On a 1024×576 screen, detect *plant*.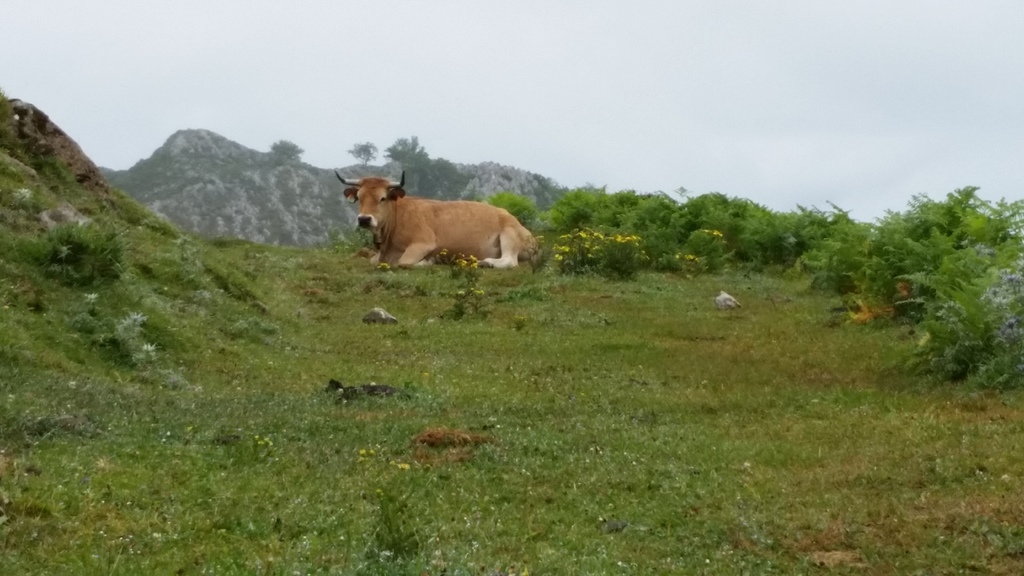
(94, 309, 166, 374).
